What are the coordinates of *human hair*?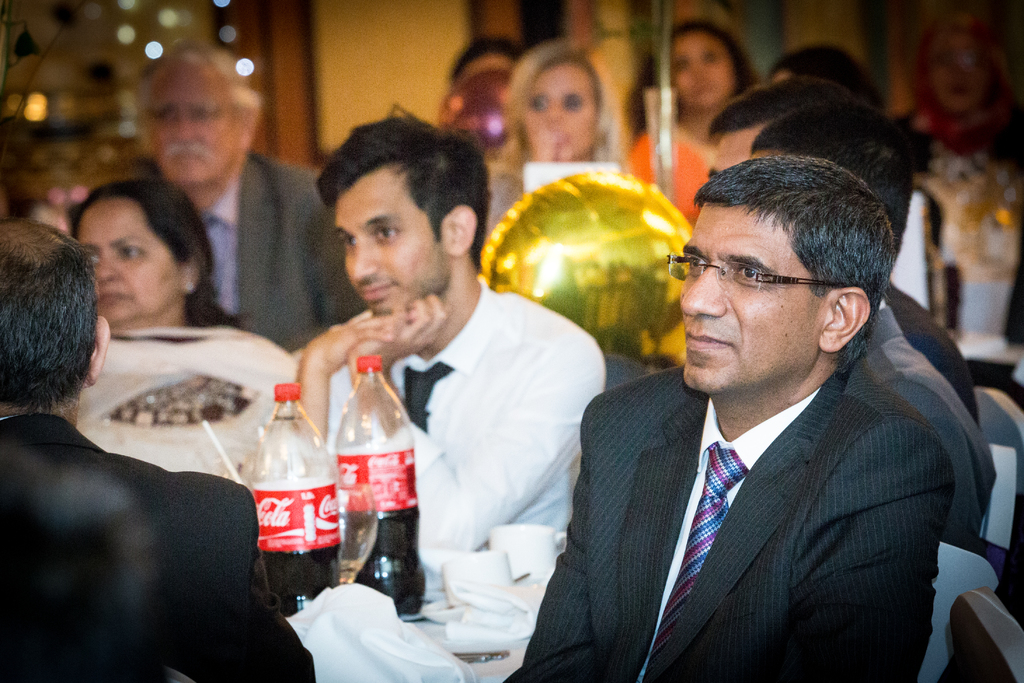
(899, 9, 1023, 147).
